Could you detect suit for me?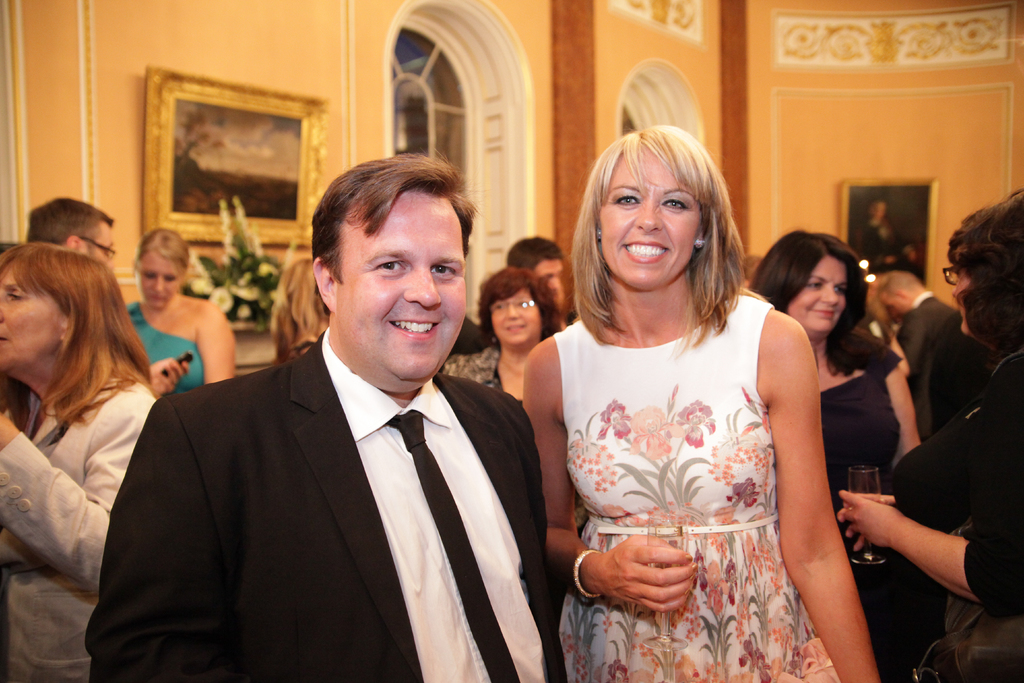
Detection result: bbox(113, 239, 564, 668).
